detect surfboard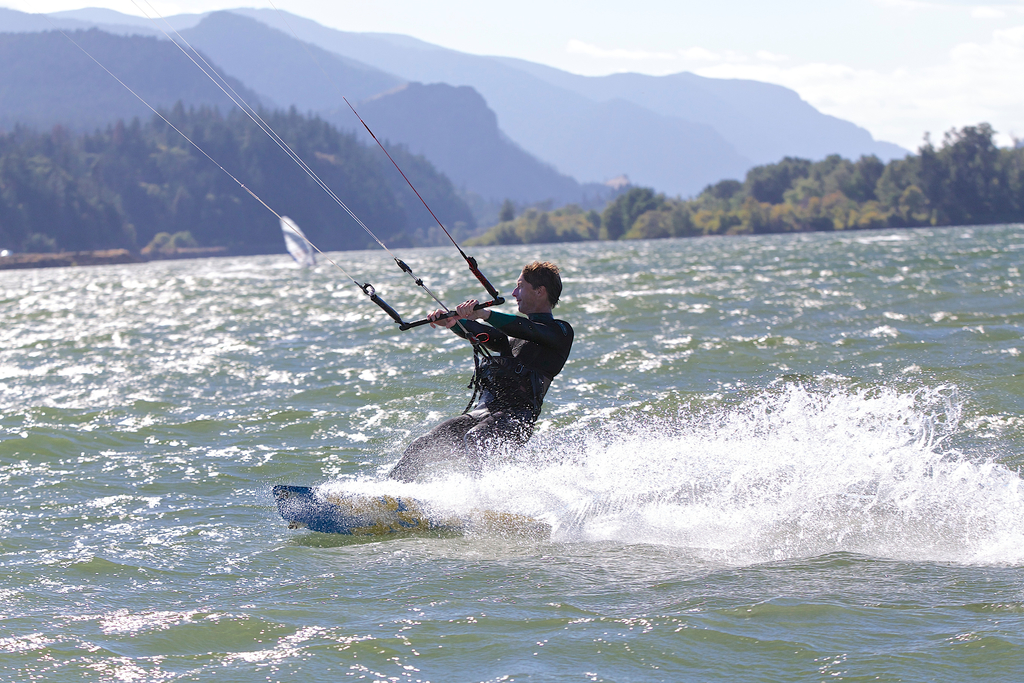
BBox(271, 484, 538, 528)
